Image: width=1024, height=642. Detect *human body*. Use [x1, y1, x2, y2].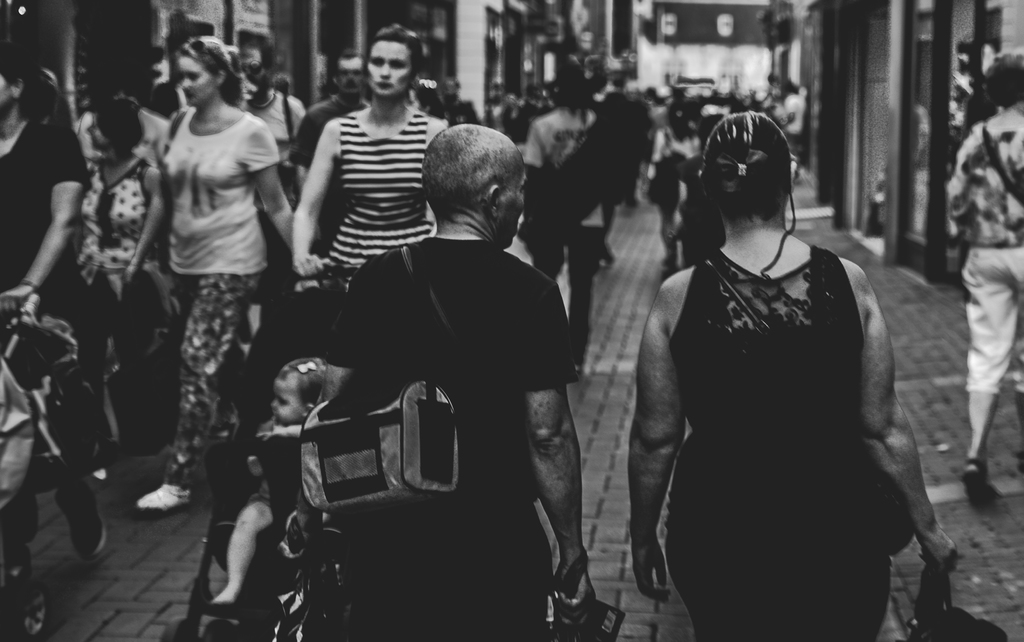
[586, 53, 606, 90].
